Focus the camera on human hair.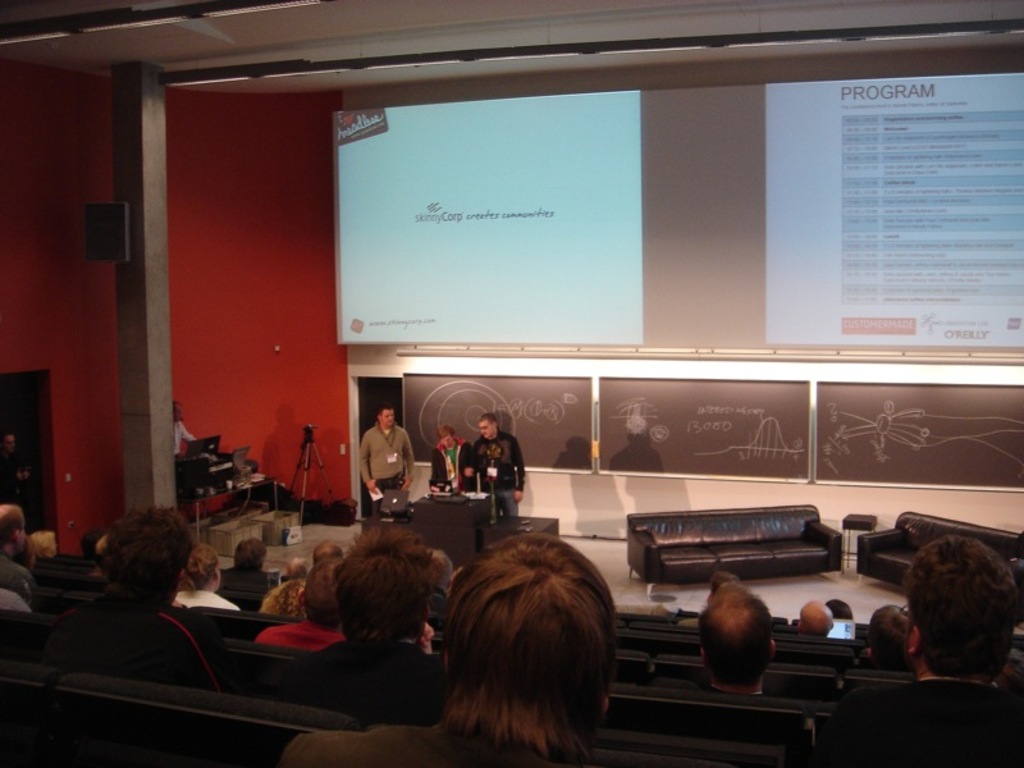
Focus region: [left=424, top=539, right=621, bottom=755].
